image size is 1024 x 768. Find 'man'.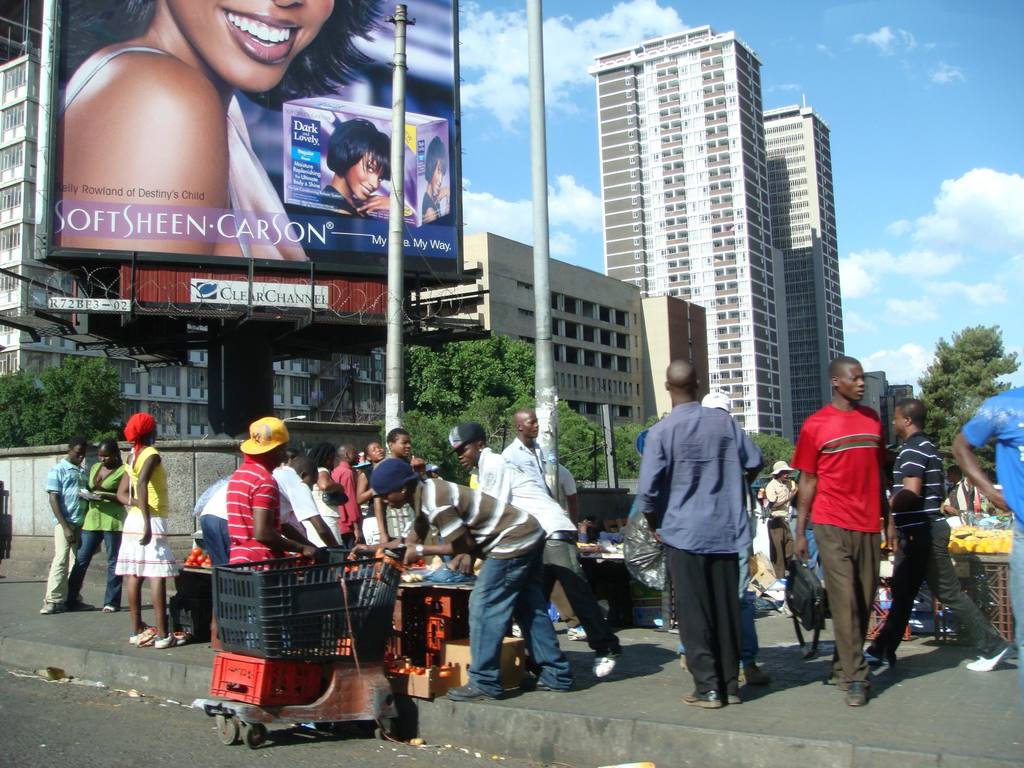
BBox(37, 433, 91, 616).
